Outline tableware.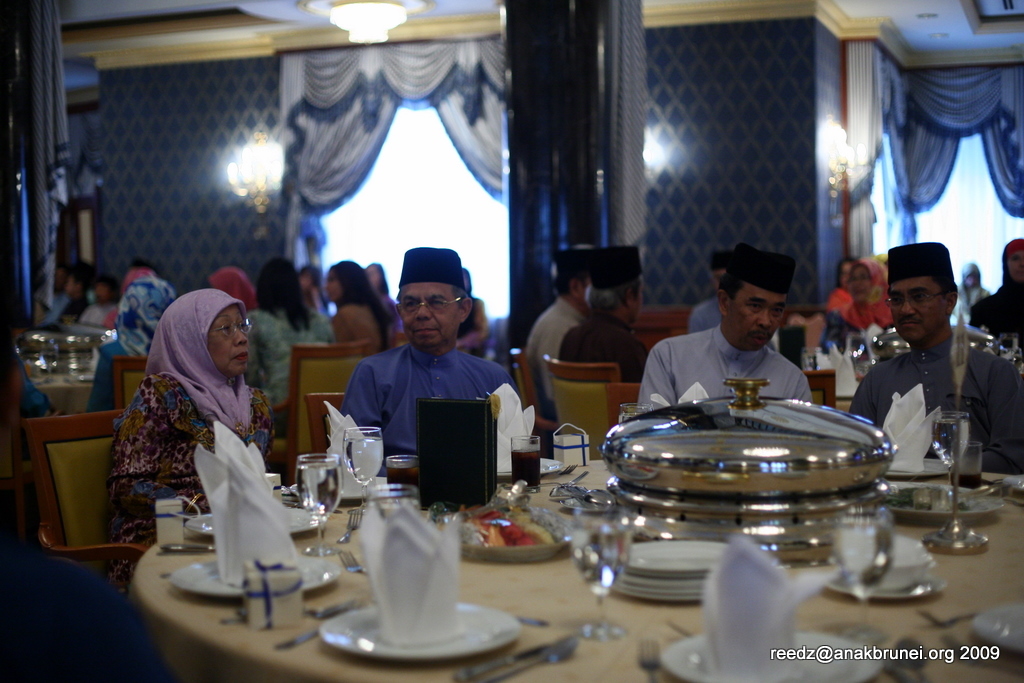
Outline: select_region(568, 524, 629, 645).
